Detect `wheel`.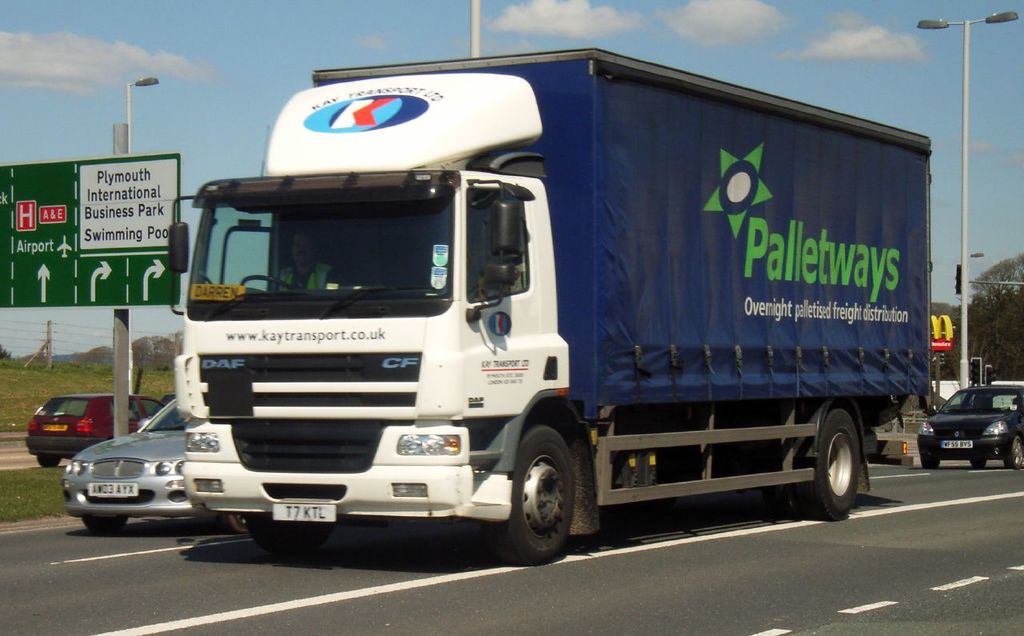
Detected at x1=223 y1=513 x2=248 y2=535.
